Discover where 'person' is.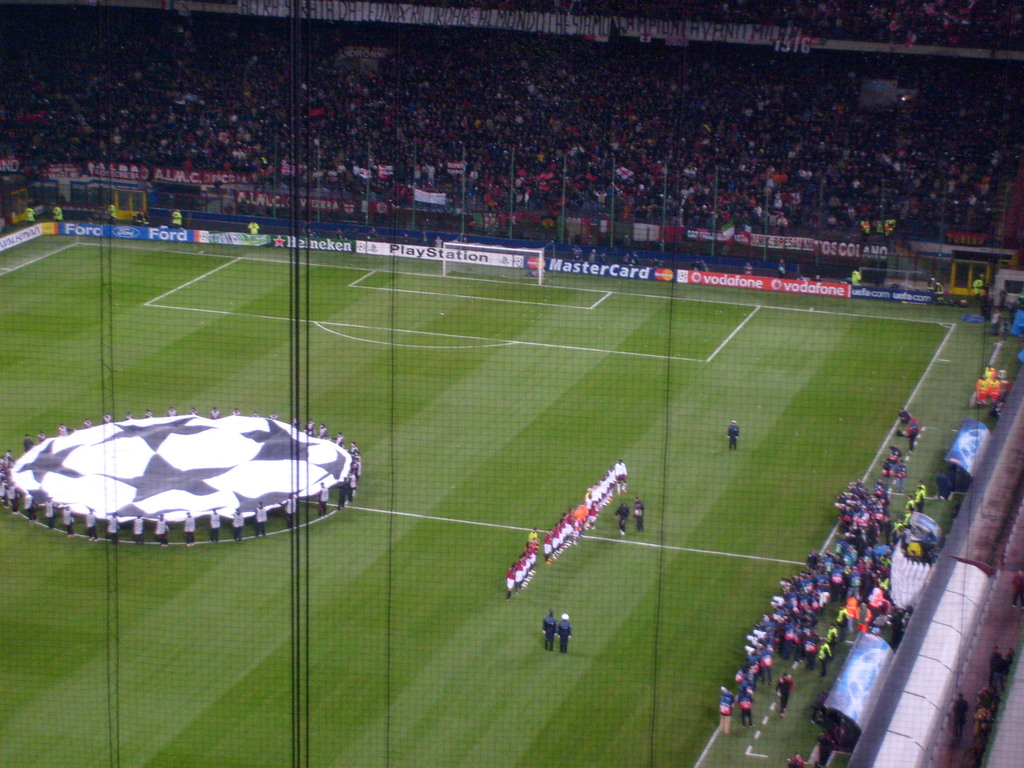
Discovered at (629,490,645,529).
